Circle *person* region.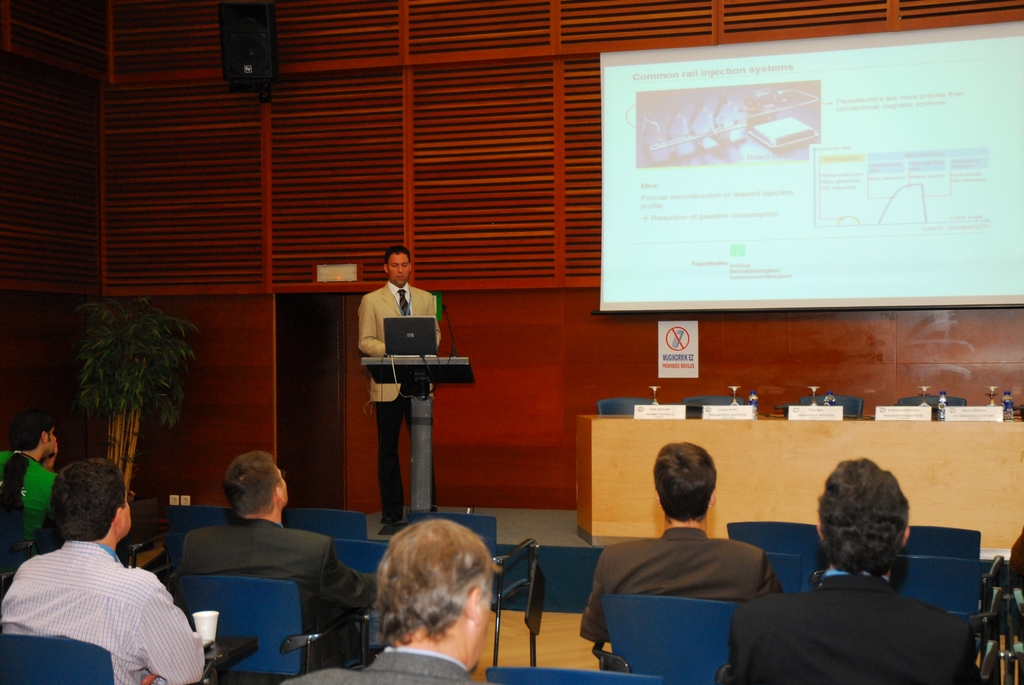
Region: {"left": 172, "top": 443, "right": 378, "bottom": 666}.
